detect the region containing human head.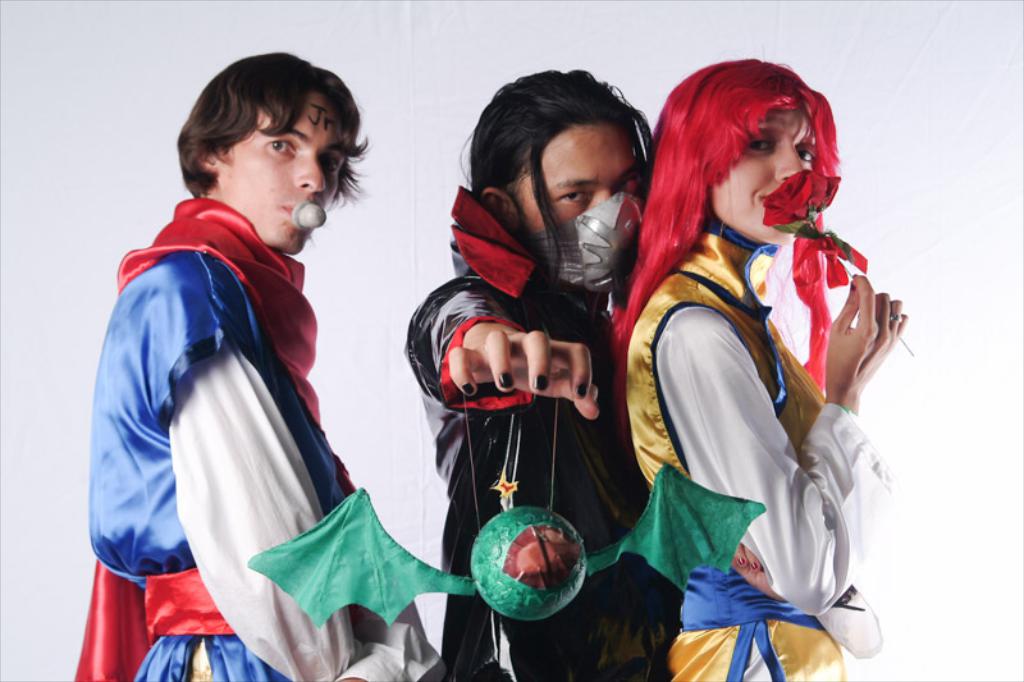
<region>174, 50, 371, 255</region>.
